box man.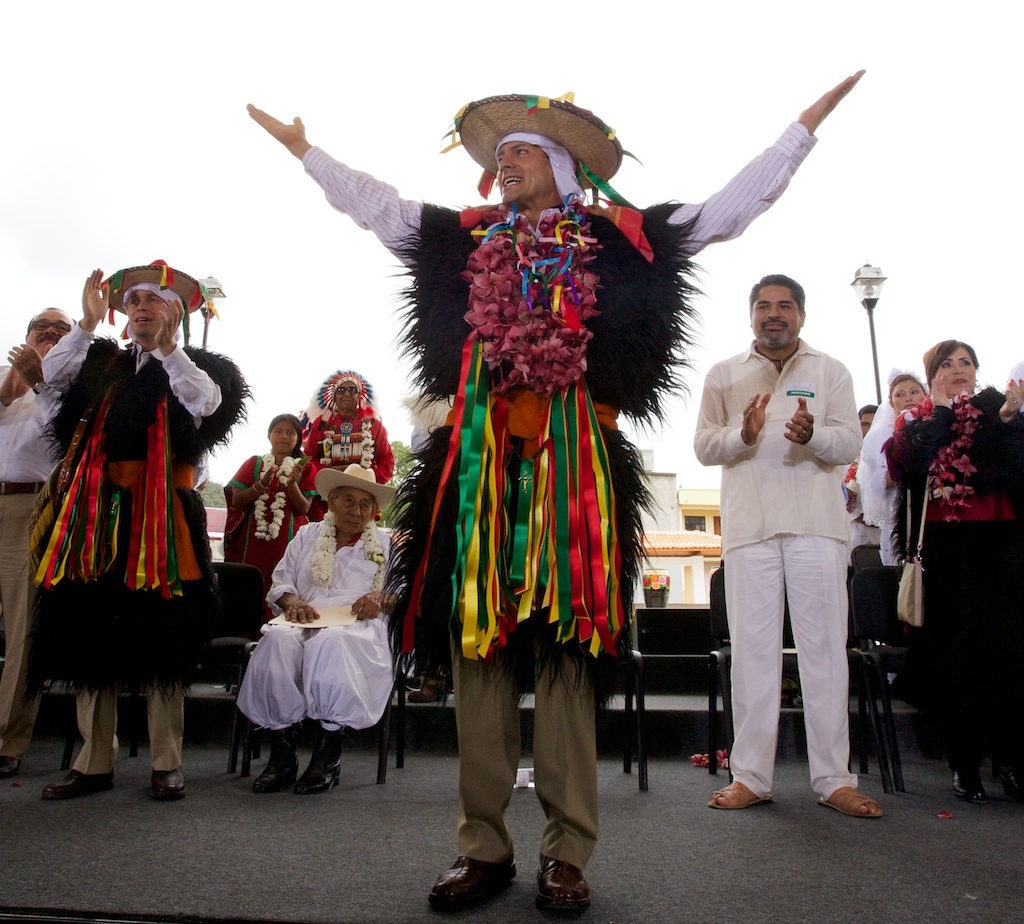
bbox=(237, 457, 405, 794).
